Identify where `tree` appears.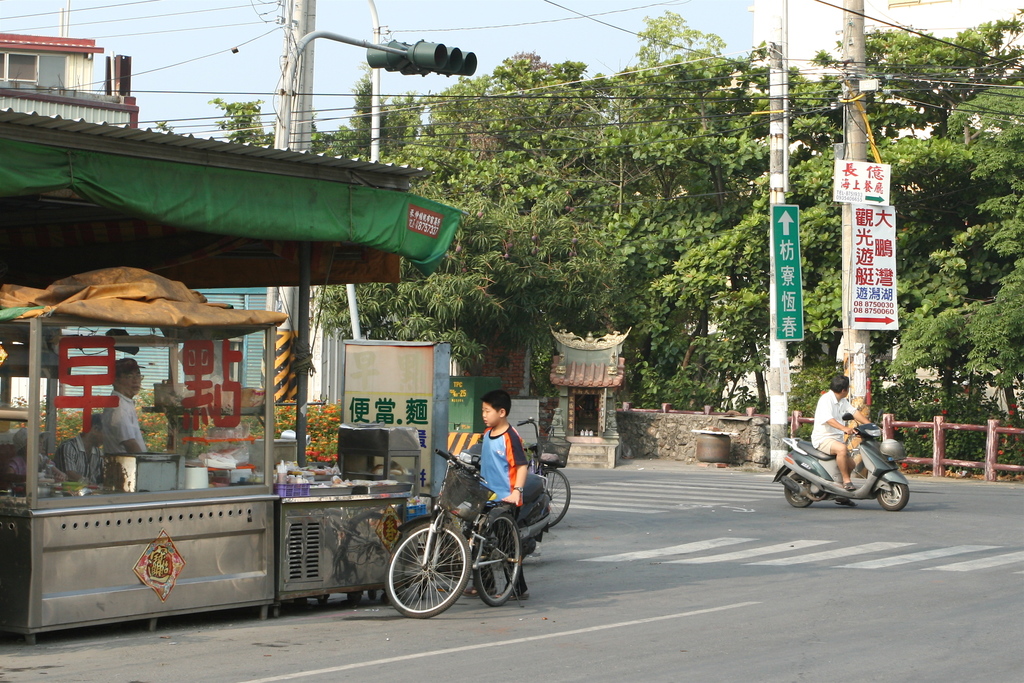
Appears at left=407, top=50, right=638, bottom=325.
